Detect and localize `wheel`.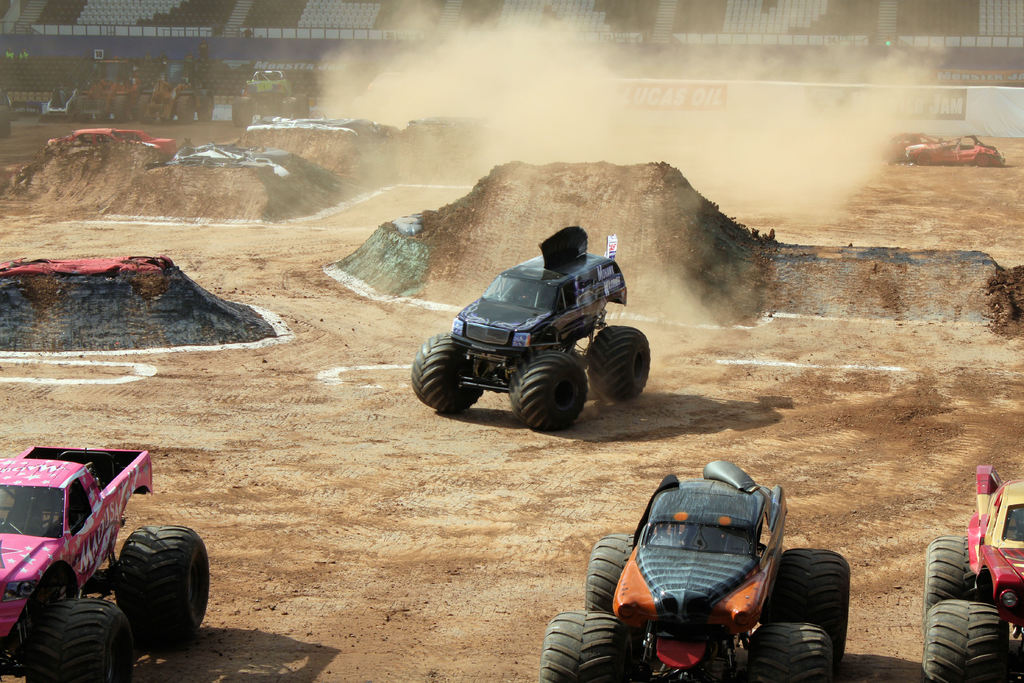
Localized at 586/533/635/609.
